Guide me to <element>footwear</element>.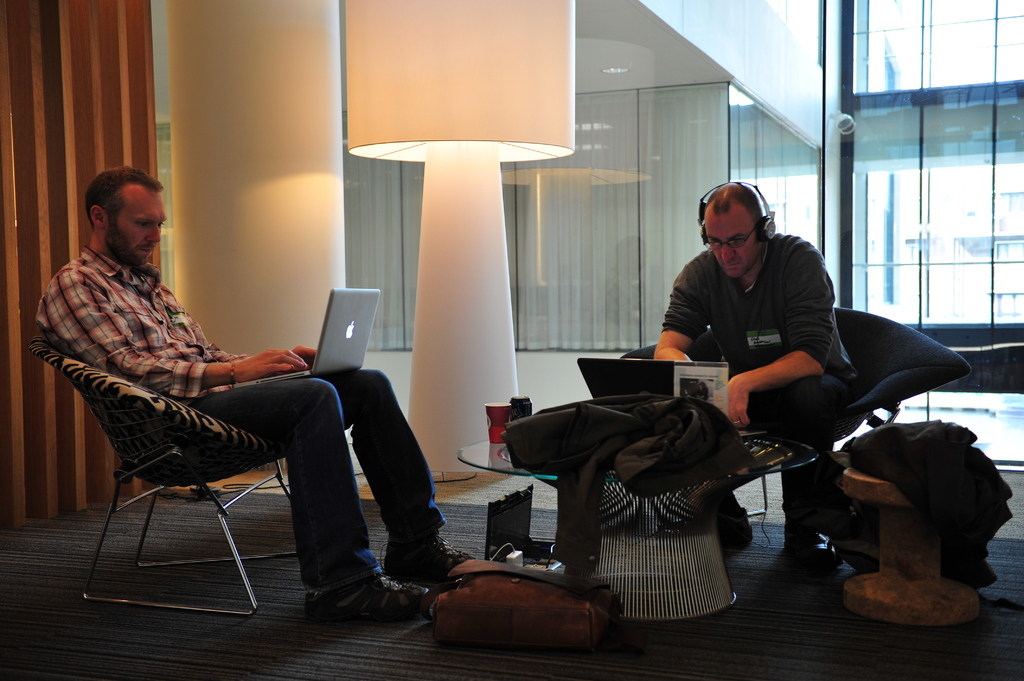
Guidance: bbox=[716, 508, 743, 549].
